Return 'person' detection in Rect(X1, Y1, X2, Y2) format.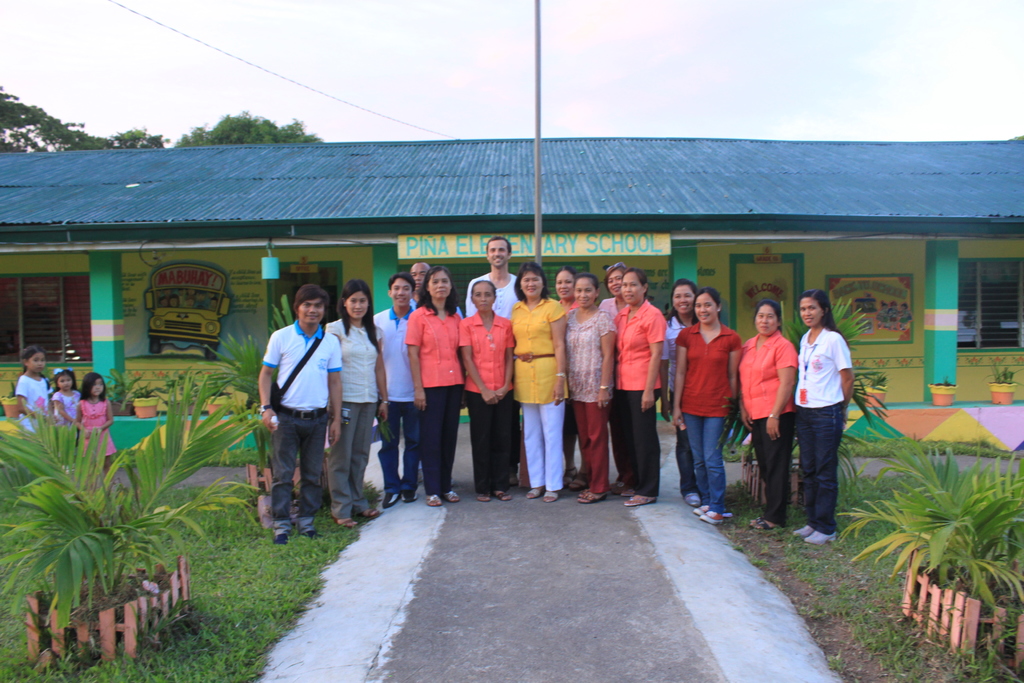
Rect(256, 284, 342, 544).
